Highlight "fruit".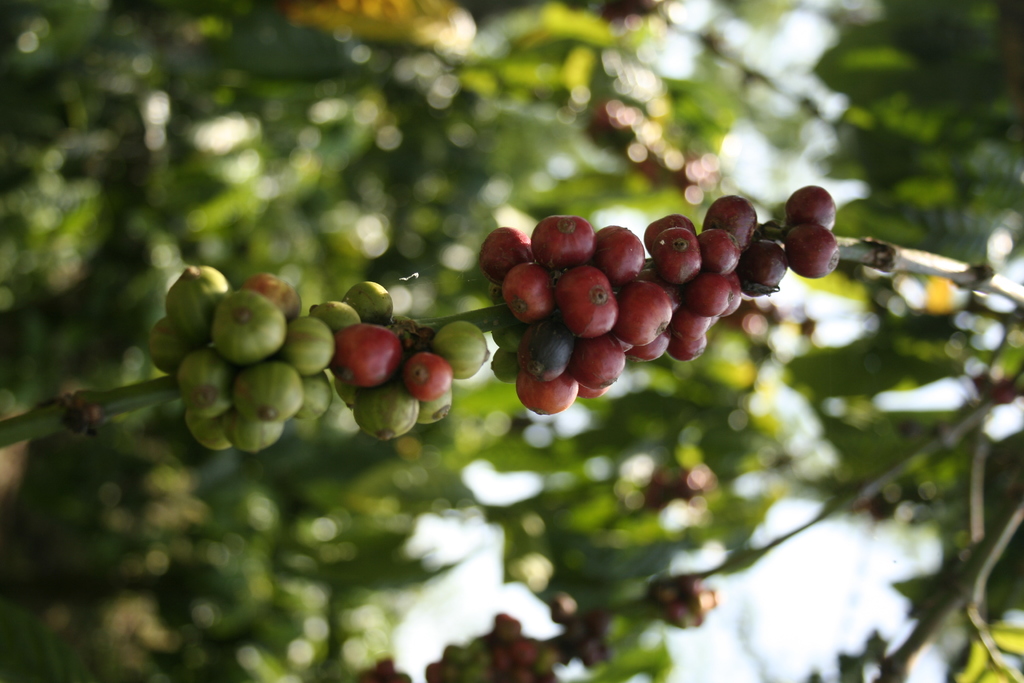
Highlighted region: left=781, top=225, right=840, bottom=284.
